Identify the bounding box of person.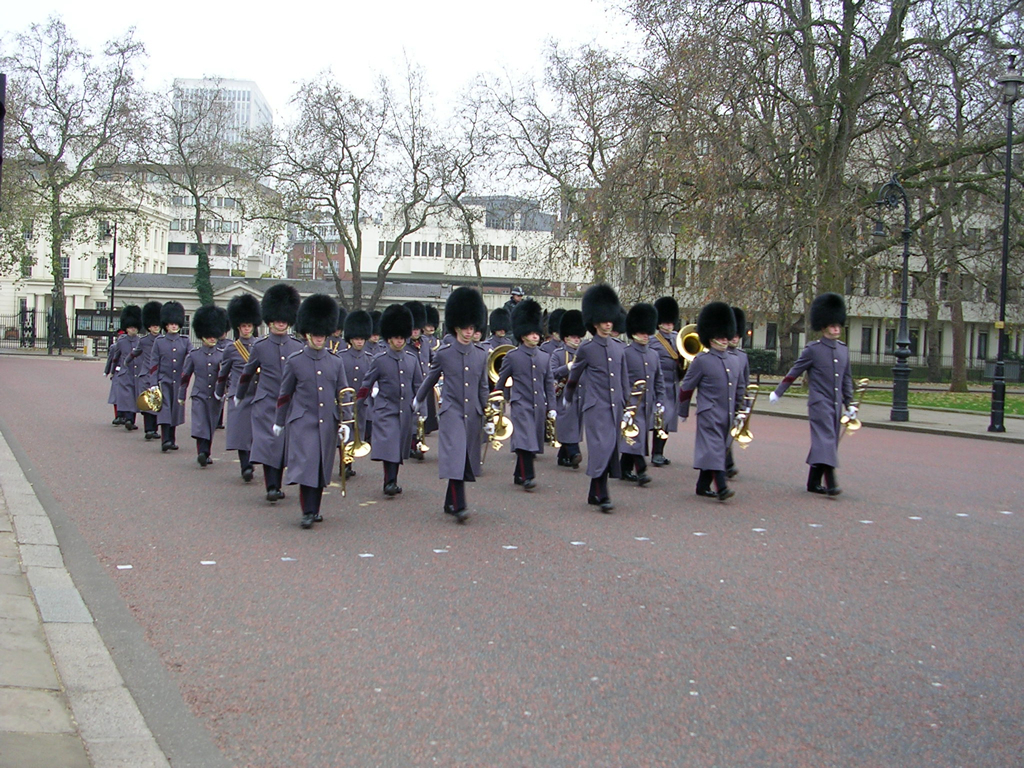
[x1=423, y1=303, x2=443, y2=369].
